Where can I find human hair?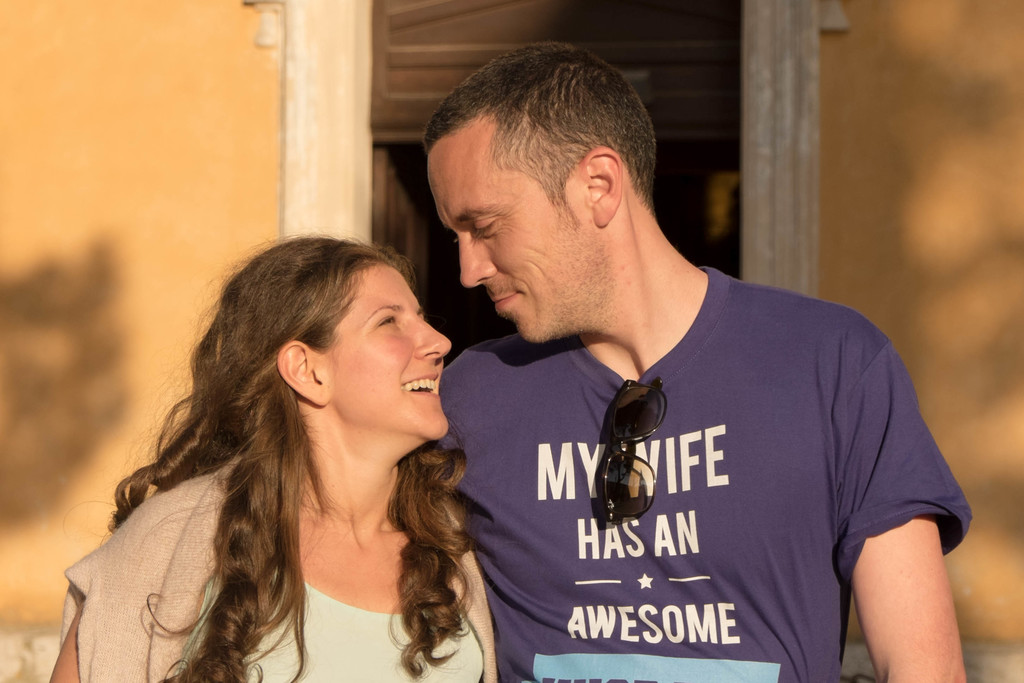
You can find it at BBox(426, 40, 654, 208).
